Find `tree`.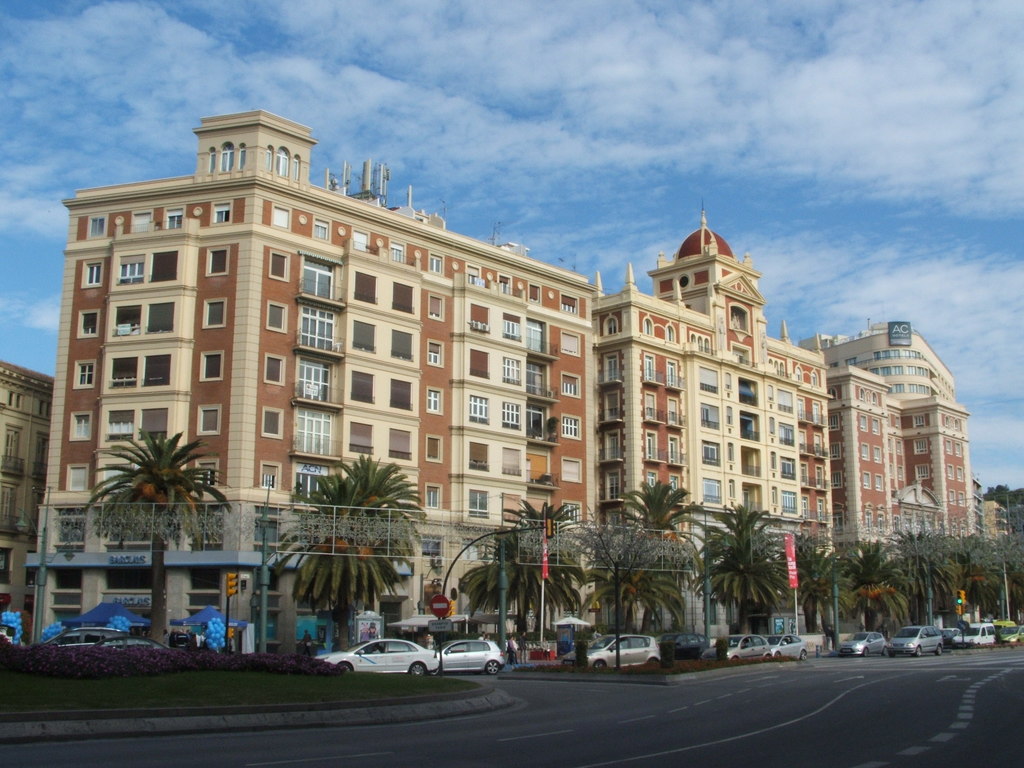
<box>80,431,228,648</box>.
